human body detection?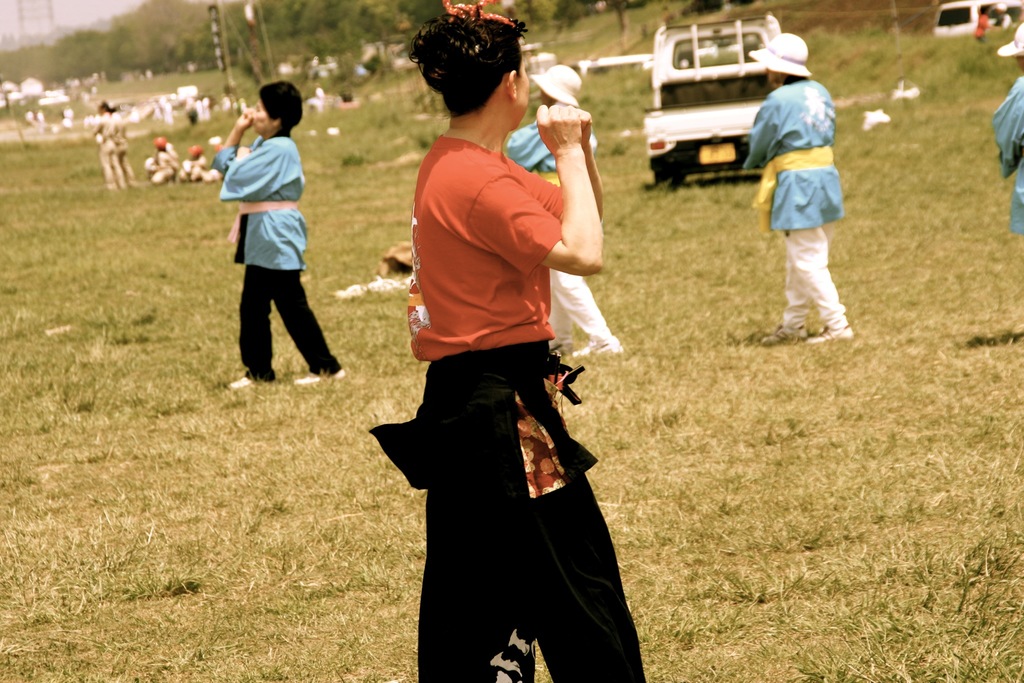
{"x1": 743, "y1": 82, "x2": 848, "y2": 341}
